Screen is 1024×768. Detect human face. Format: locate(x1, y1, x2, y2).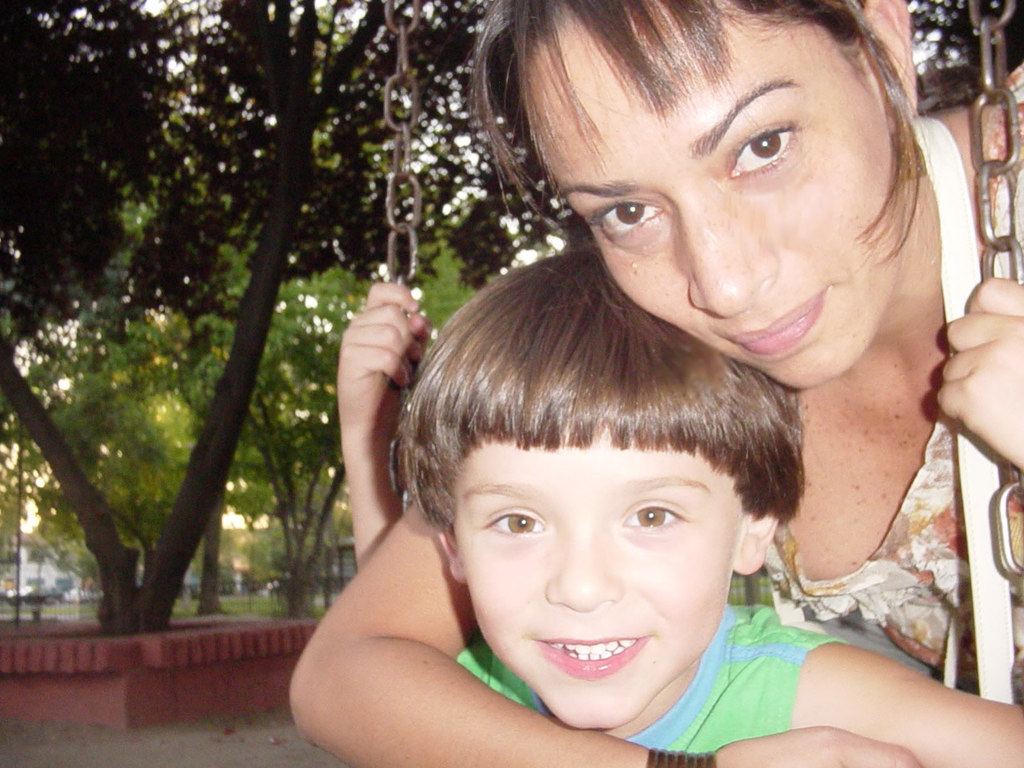
locate(455, 434, 741, 729).
